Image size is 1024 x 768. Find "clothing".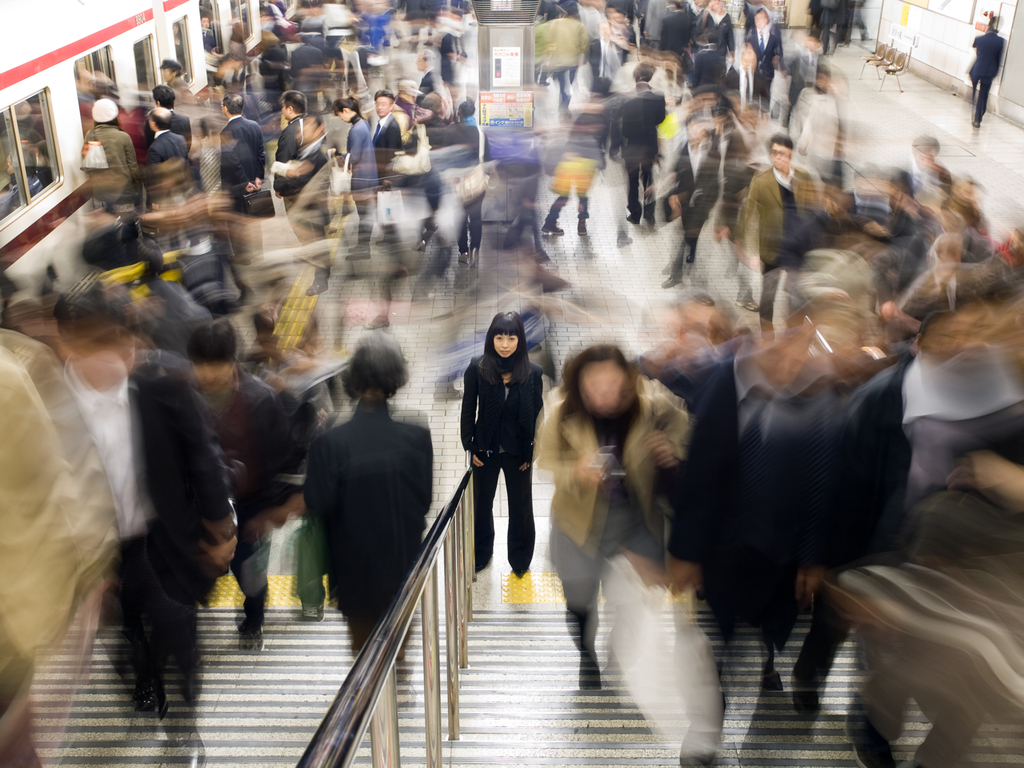
340/112/379/230.
